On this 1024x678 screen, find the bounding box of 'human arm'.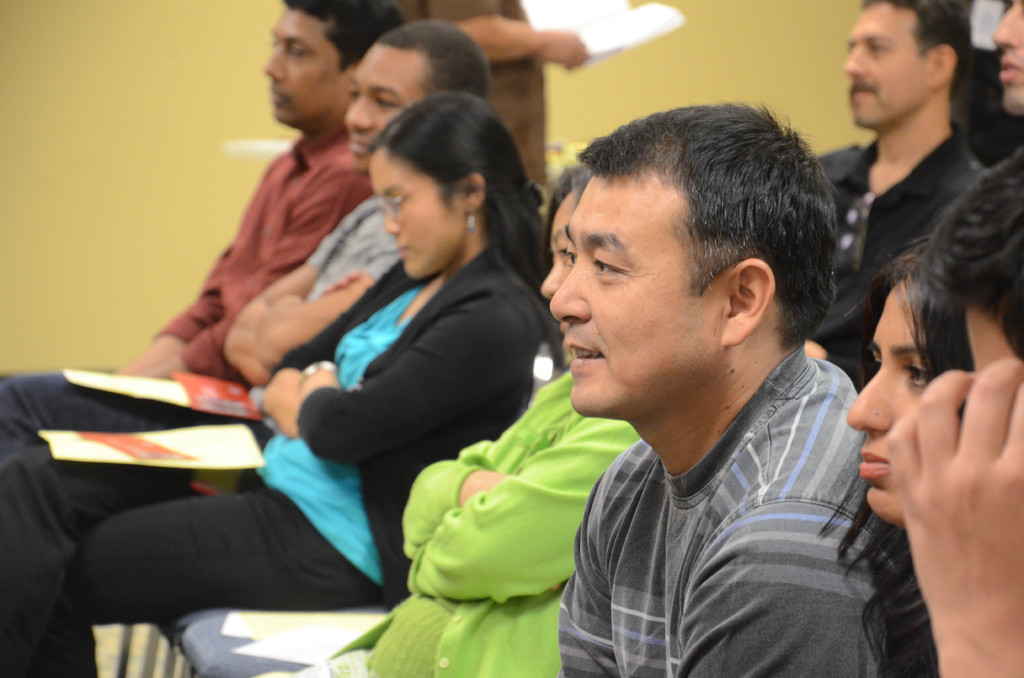
Bounding box: 139 175 362 380.
